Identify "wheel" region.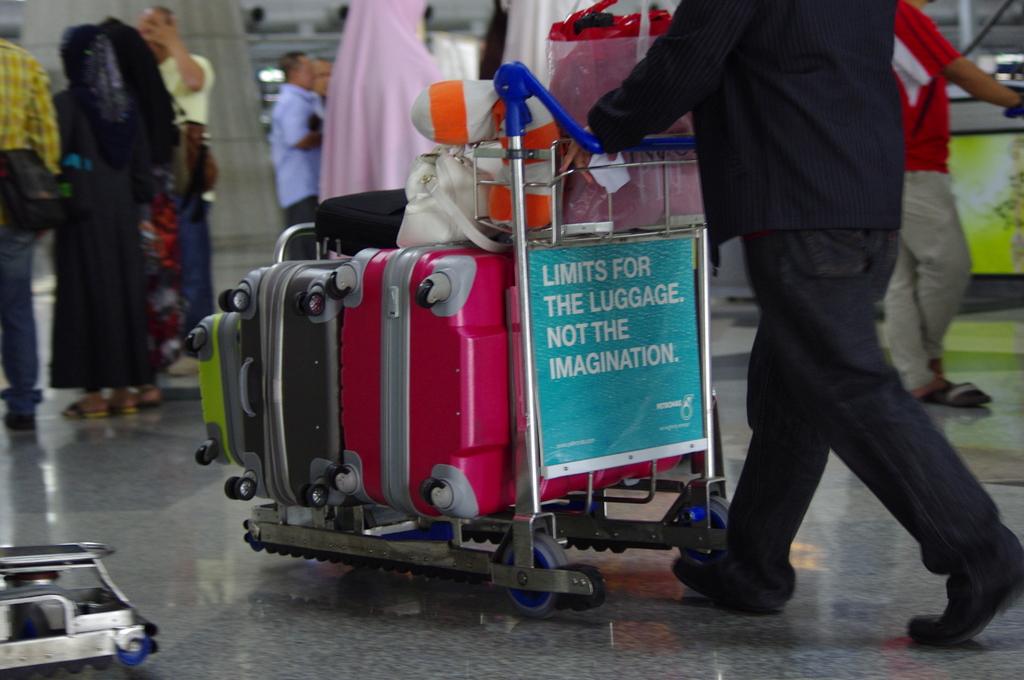
Region: bbox=(307, 485, 328, 508).
